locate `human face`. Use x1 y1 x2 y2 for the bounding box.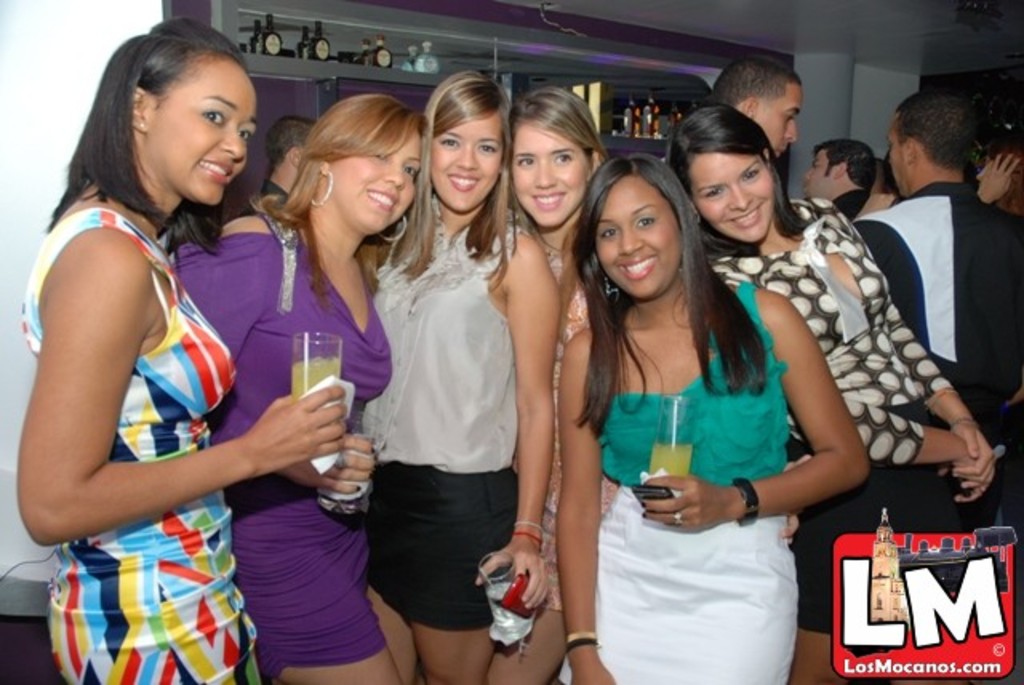
146 53 258 206.
